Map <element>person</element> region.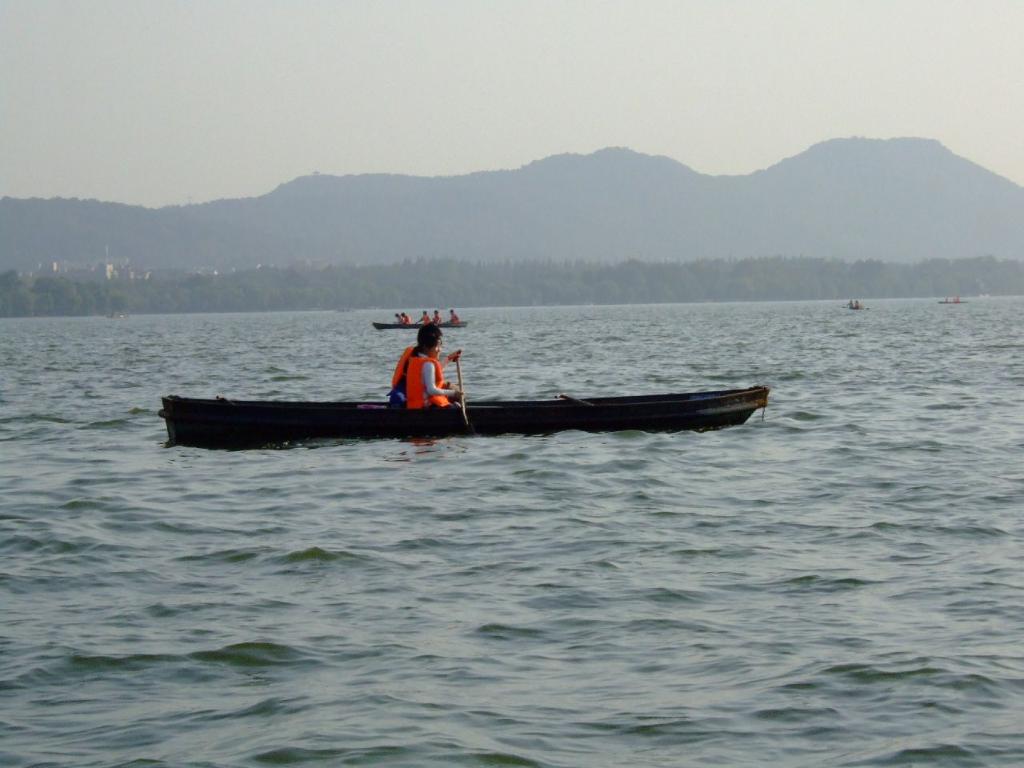
Mapped to select_region(846, 298, 854, 310).
